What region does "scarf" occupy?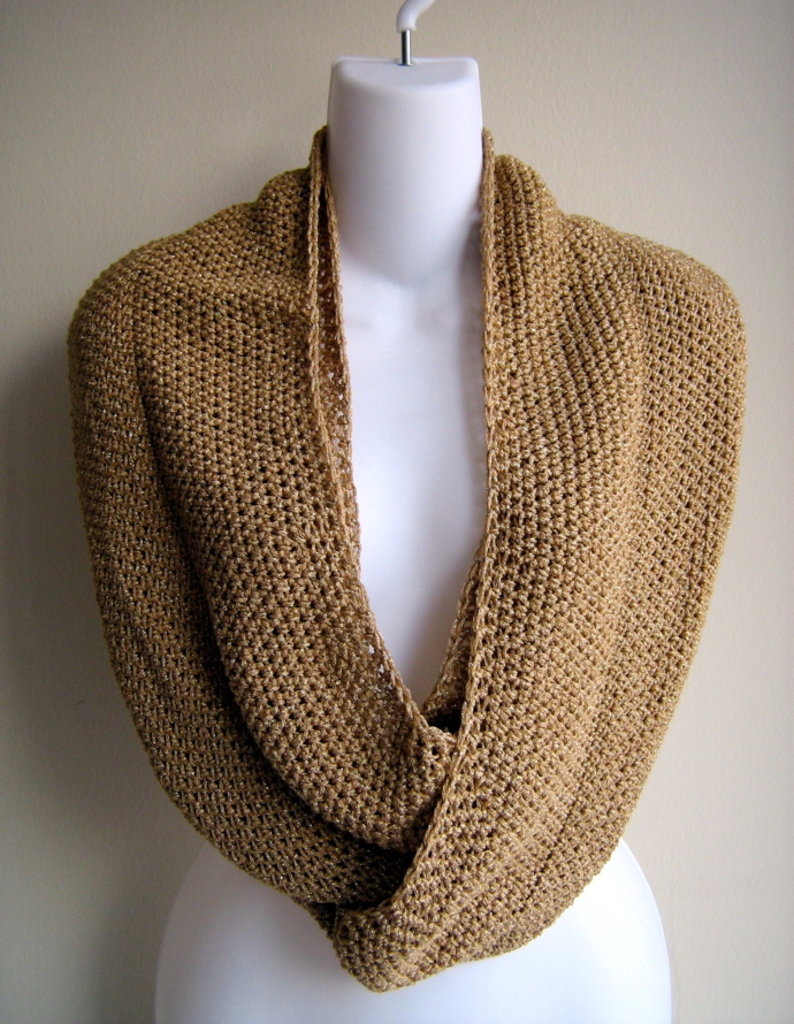
locate(61, 123, 742, 1001).
